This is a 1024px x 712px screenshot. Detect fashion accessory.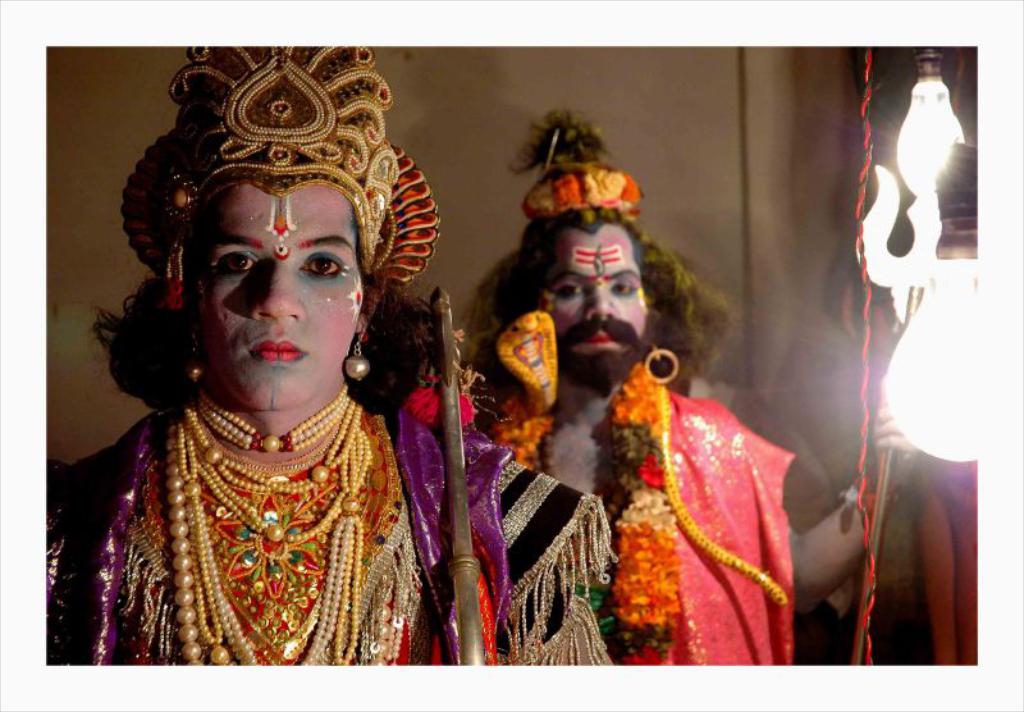
(left=343, top=337, right=367, bottom=382).
